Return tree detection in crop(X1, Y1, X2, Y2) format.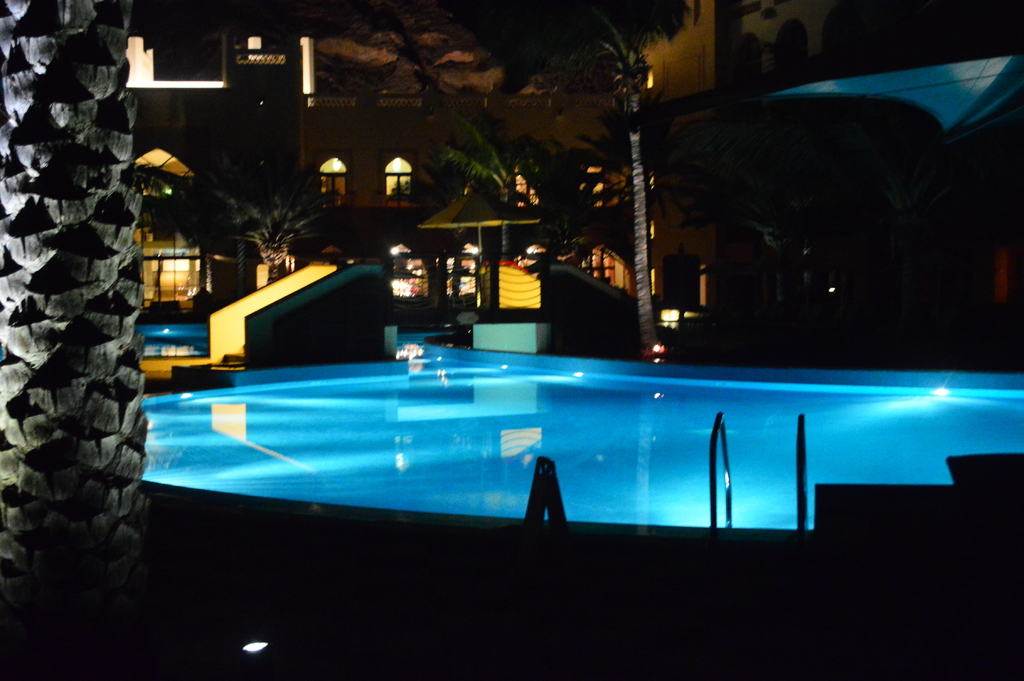
crop(440, 110, 538, 268).
